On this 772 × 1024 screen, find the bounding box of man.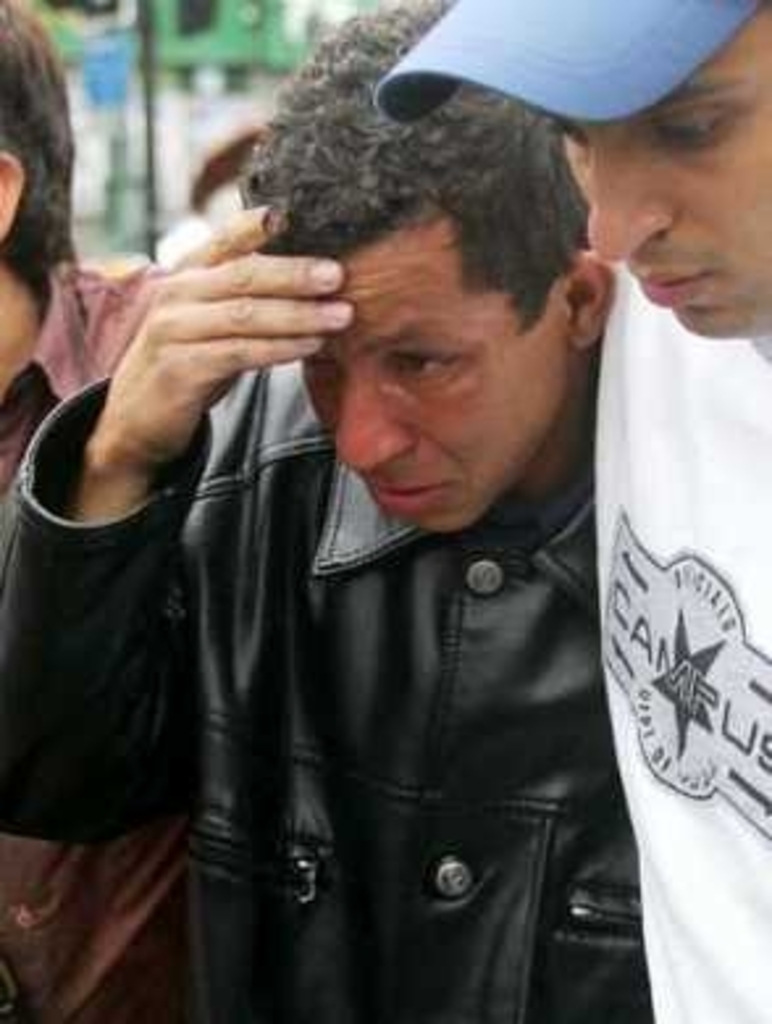
Bounding box: crop(0, 0, 656, 1021).
